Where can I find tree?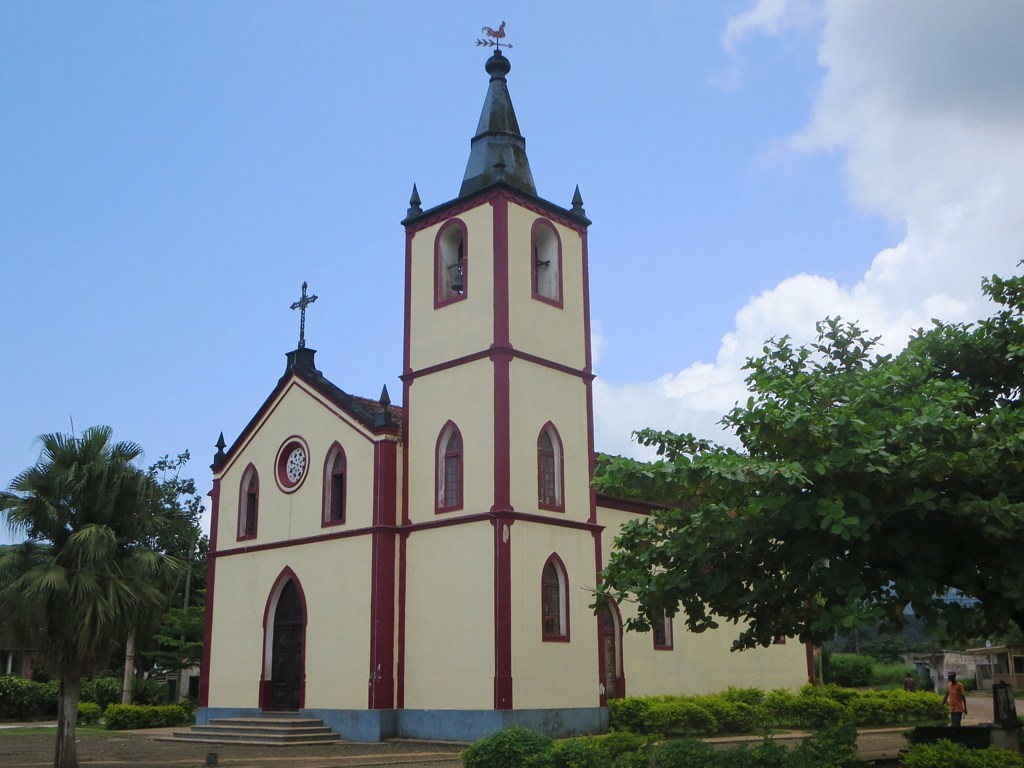
You can find it at 581:260:1023:649.
